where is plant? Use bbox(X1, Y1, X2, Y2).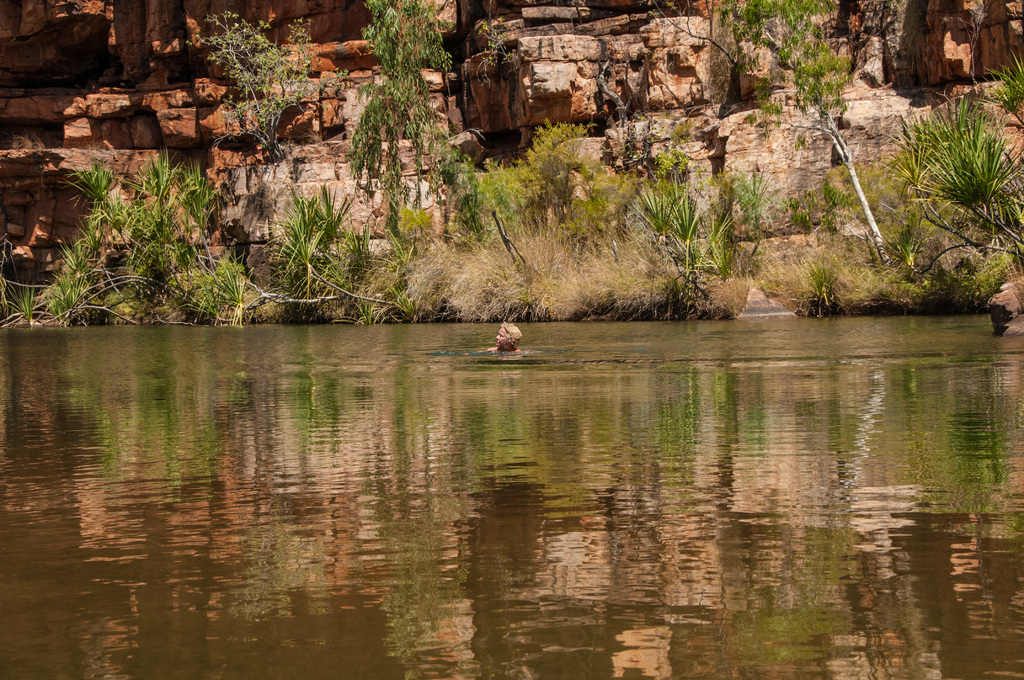
bbox(348, 0, 483, 190).
